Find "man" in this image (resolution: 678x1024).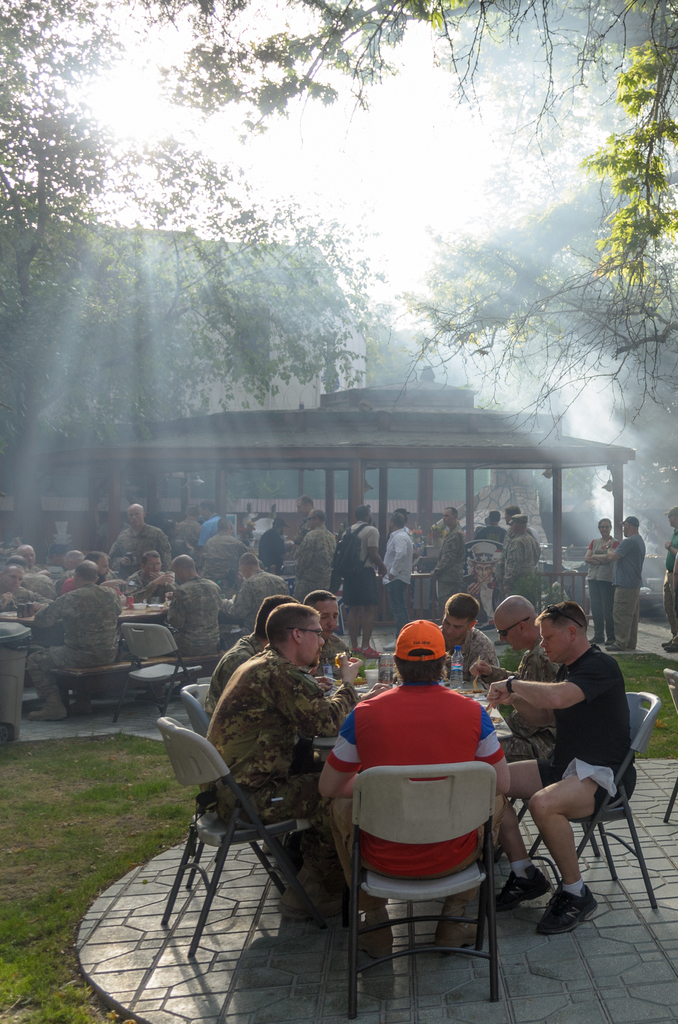
select_region(202, 506, 219, 550).
